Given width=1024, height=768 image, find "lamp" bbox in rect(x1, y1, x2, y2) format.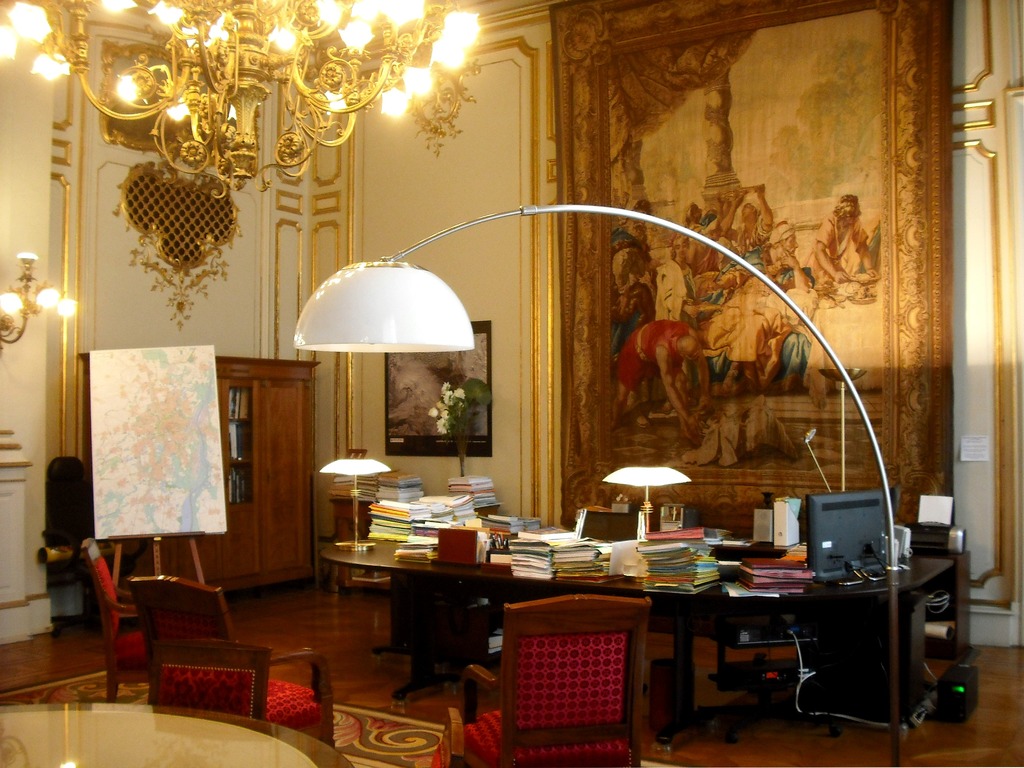
rect(56, 292, 81, 321).
